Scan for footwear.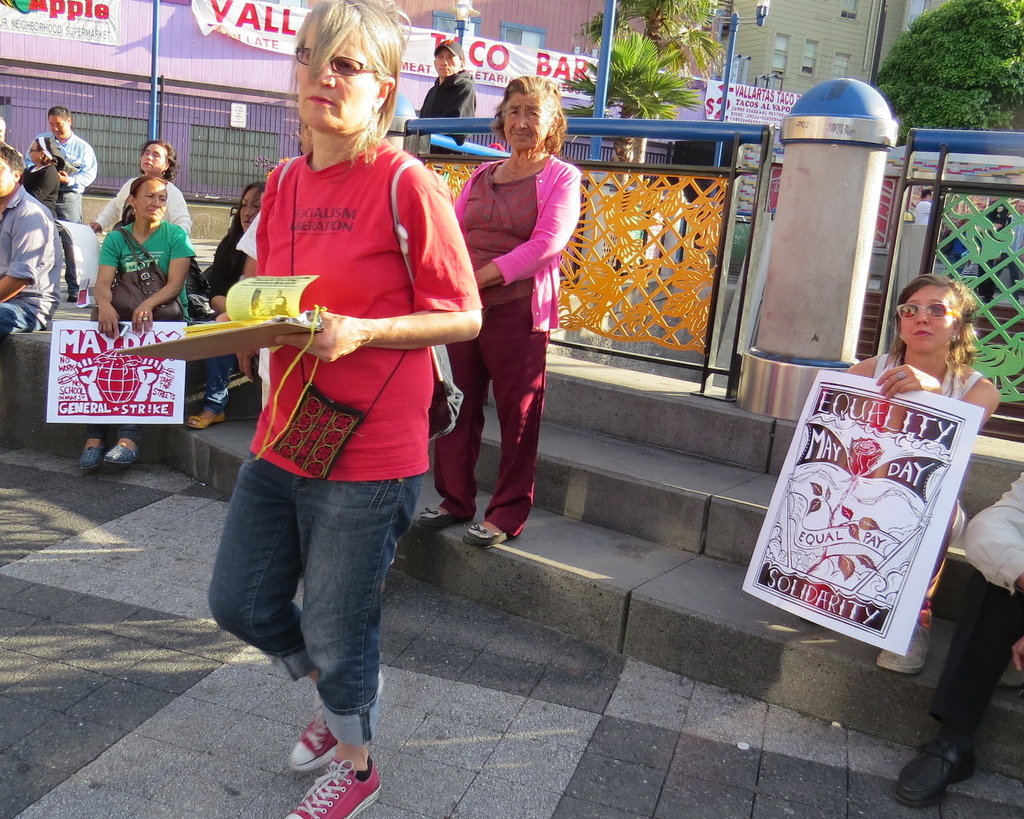
Scan result: [left=288, top=701, right=344, bottom=774].
